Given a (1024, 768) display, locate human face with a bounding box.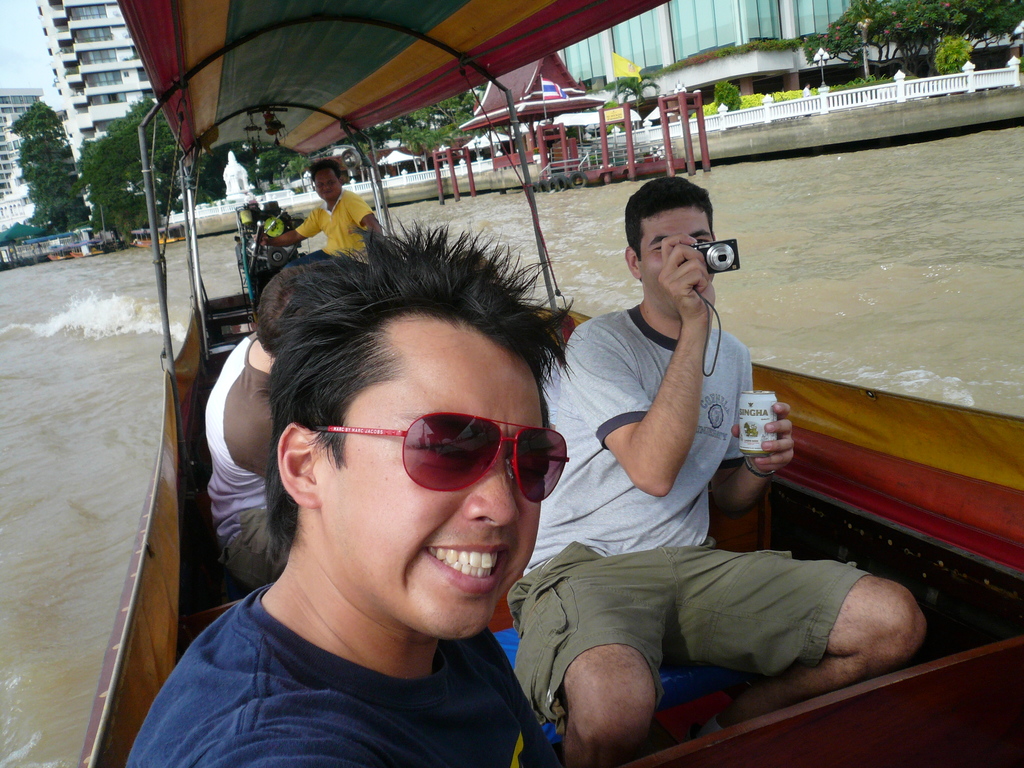
Located: crop(643, 205, 724, 324).
